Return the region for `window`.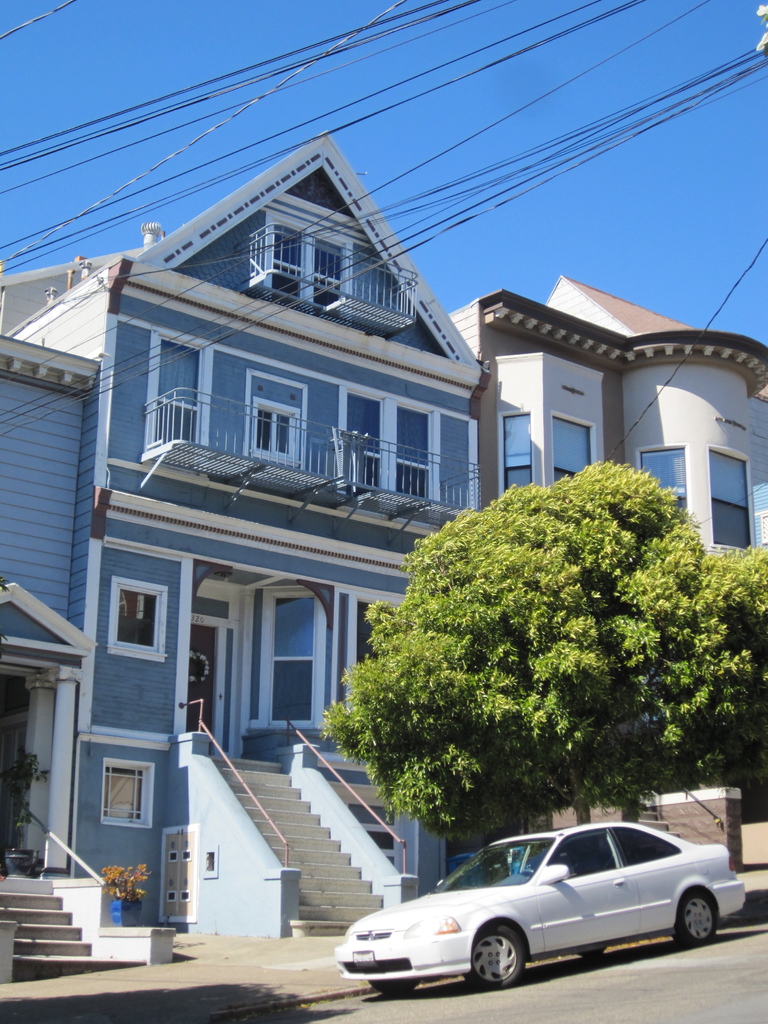
429:410:479:517.
